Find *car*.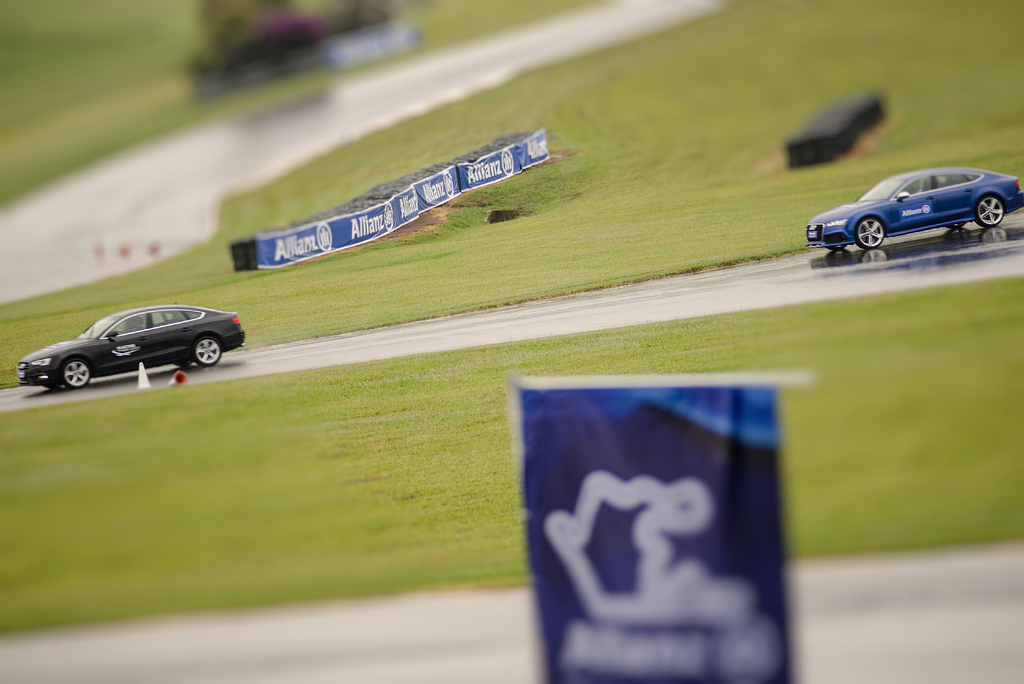
[18,304,243,387].
